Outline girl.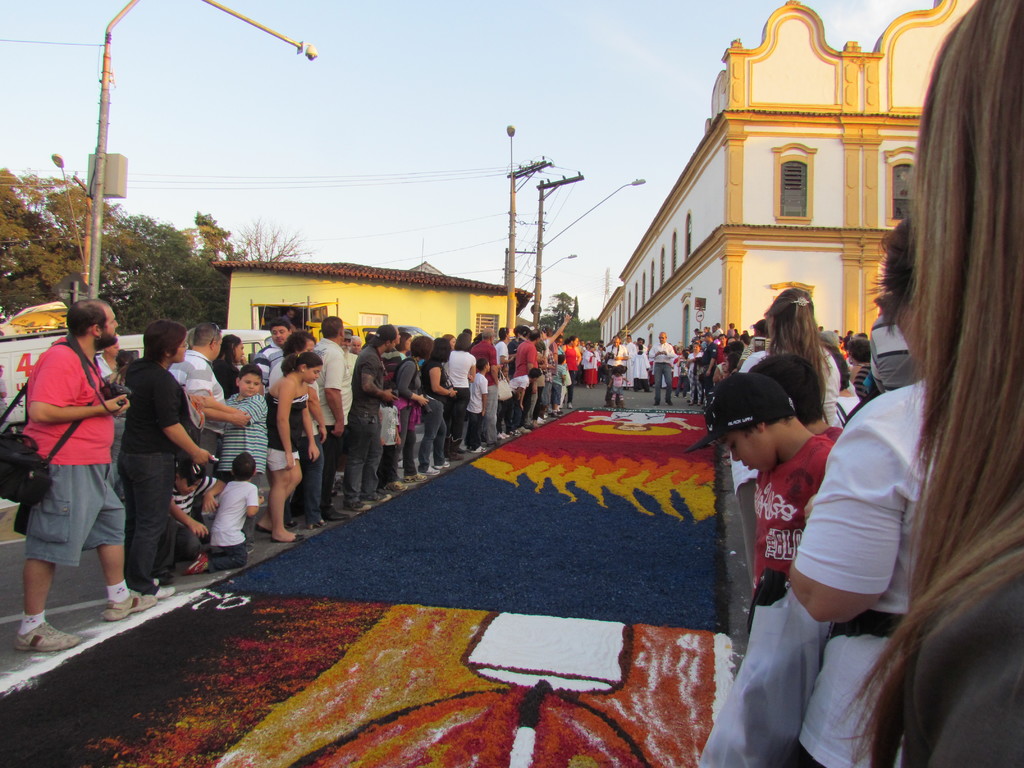
Outline: [left=263, top=350, right=323, bottom=539].
